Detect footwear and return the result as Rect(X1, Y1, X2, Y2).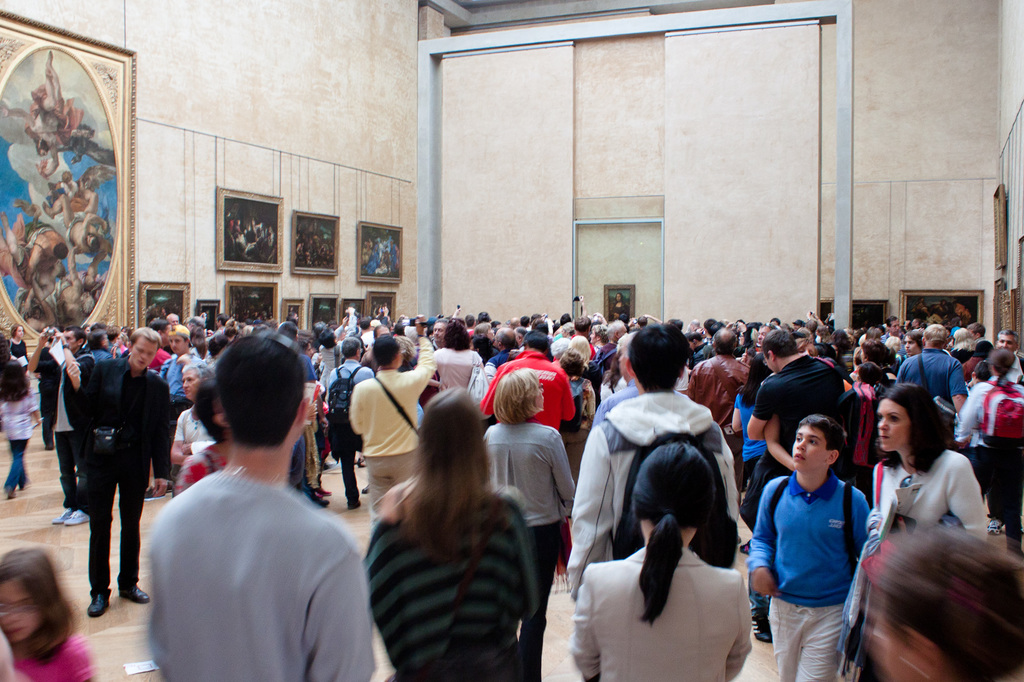
Rect(87, 591, 111, 617).
